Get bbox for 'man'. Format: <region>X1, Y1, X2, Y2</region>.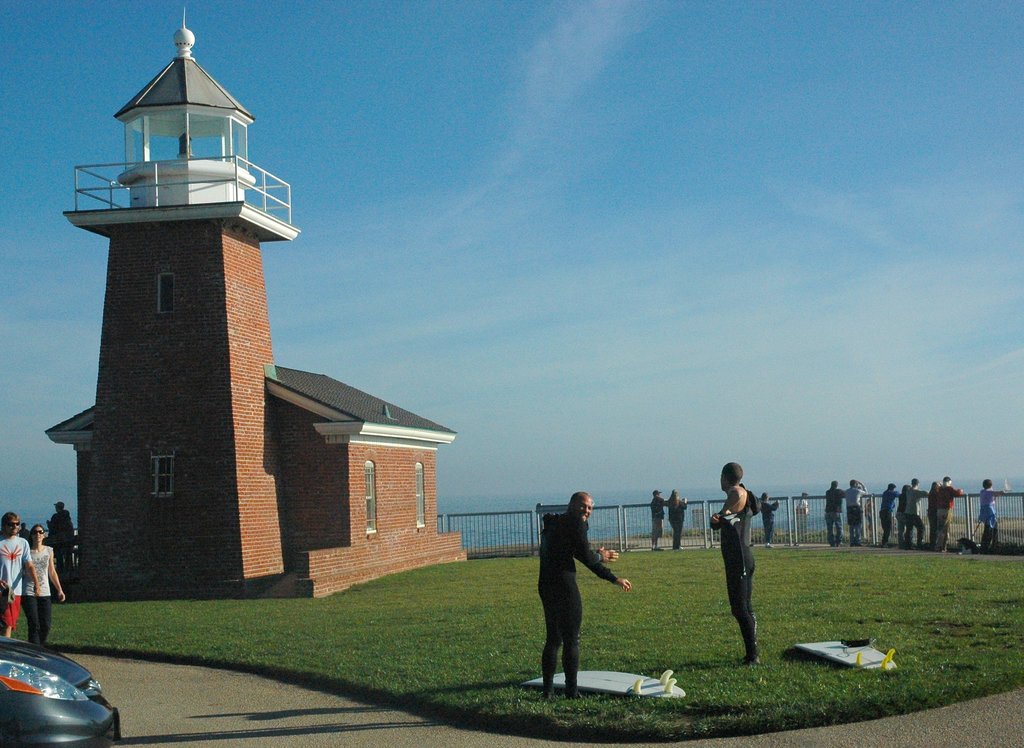
<region>57, 500, 76, 551</region>.
